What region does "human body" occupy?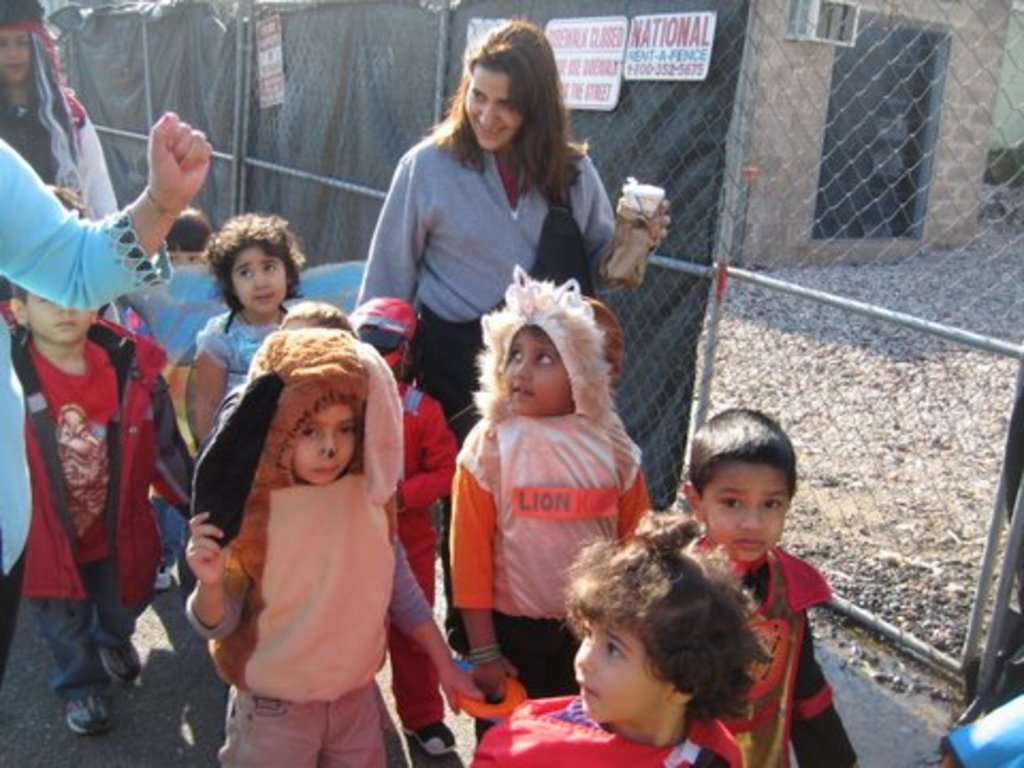
{"x1": 459, "y1": 689, "x2": 715, "y2": 766}.
